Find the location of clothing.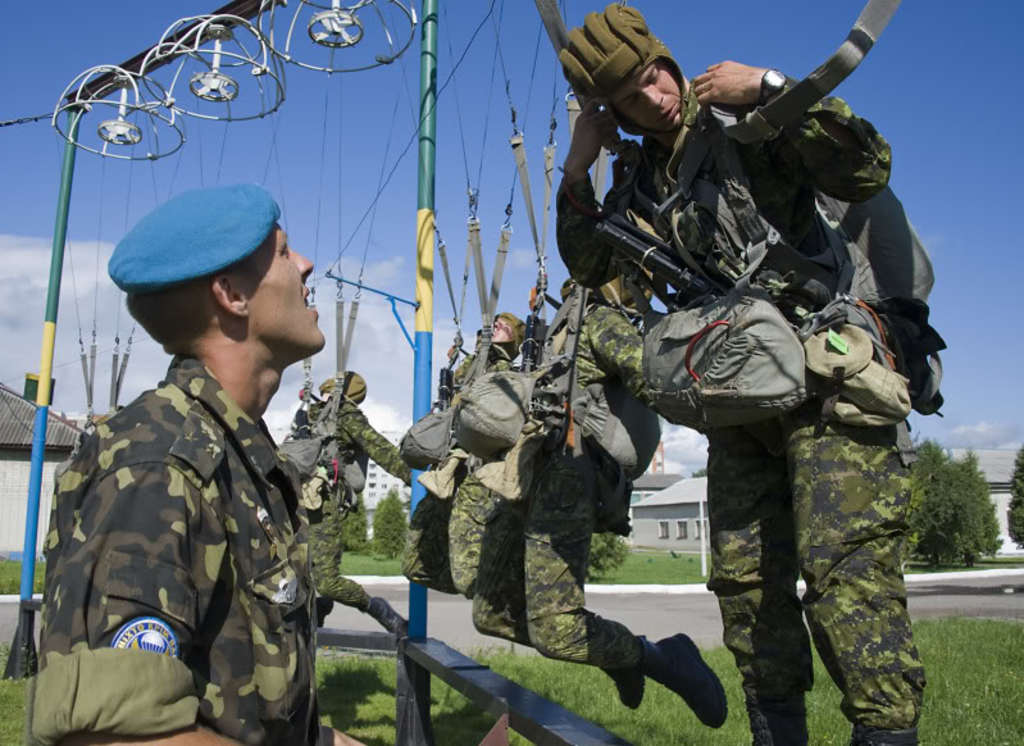
Location: (left=301, top=396, right=413, bottom=610).
